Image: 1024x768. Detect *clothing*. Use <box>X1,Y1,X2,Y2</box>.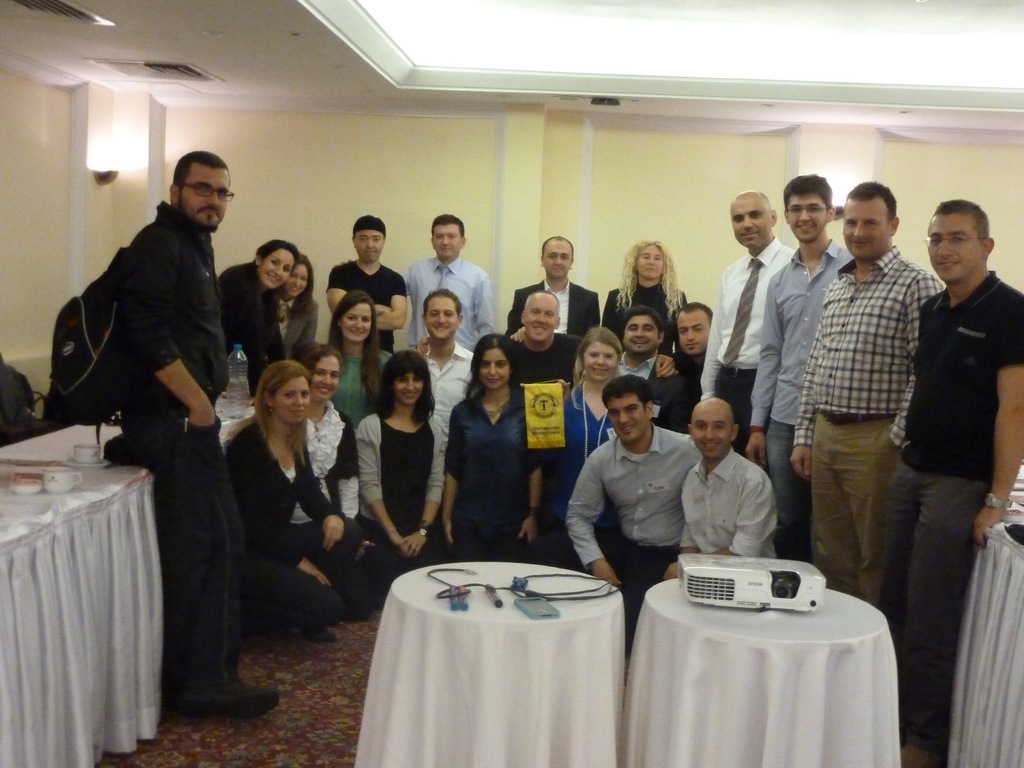
<box>613,533,697,621</box>.
